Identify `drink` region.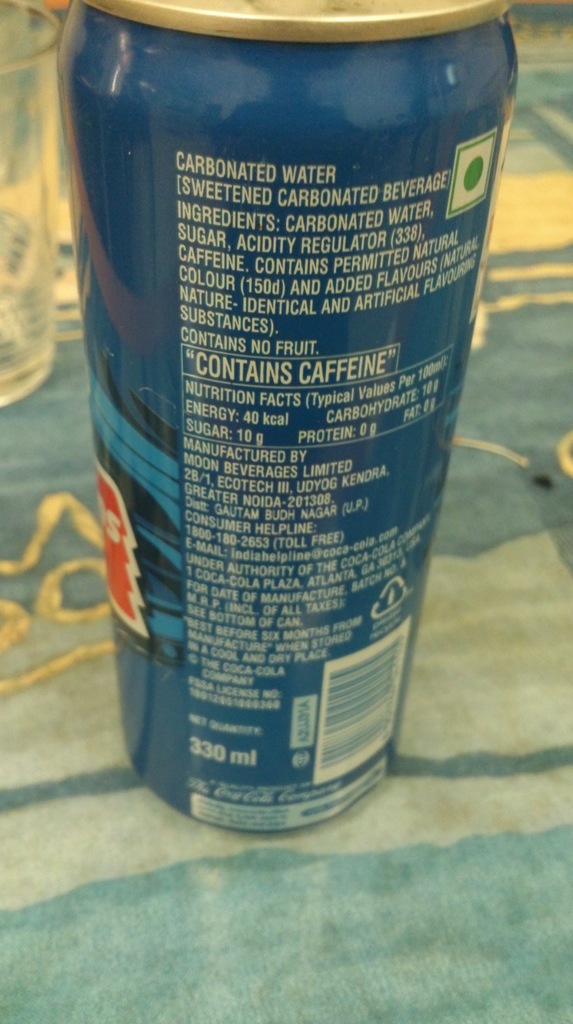
Region: select_region(60, 3, 526, 860).
